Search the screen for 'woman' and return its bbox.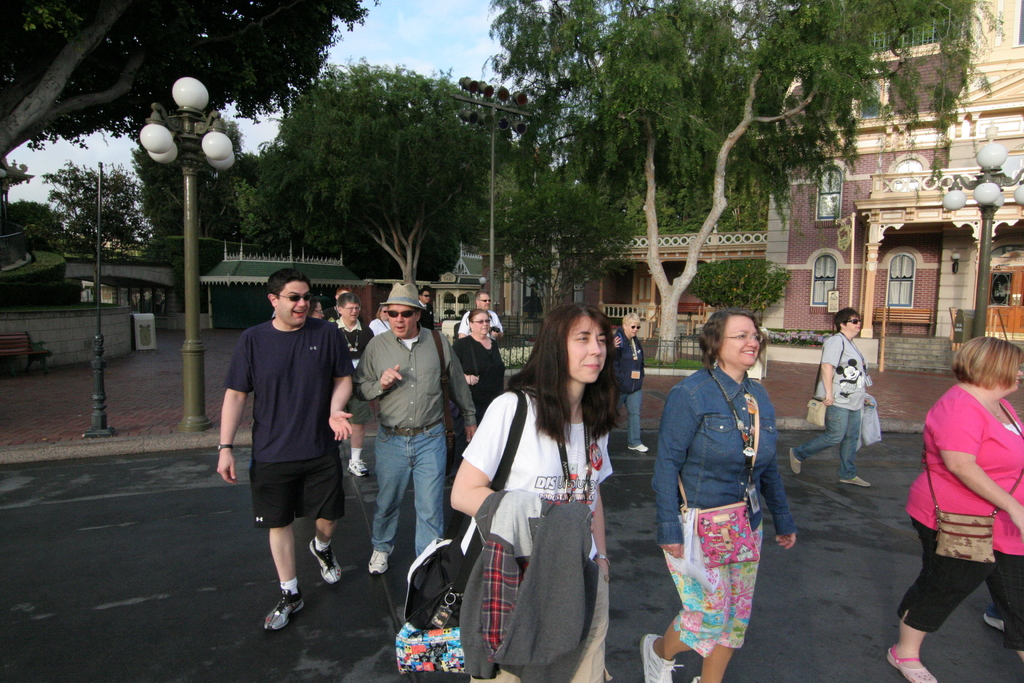
Found: {"x1": 358, "y1": 303, "x2": 400, "y2": 363}.
